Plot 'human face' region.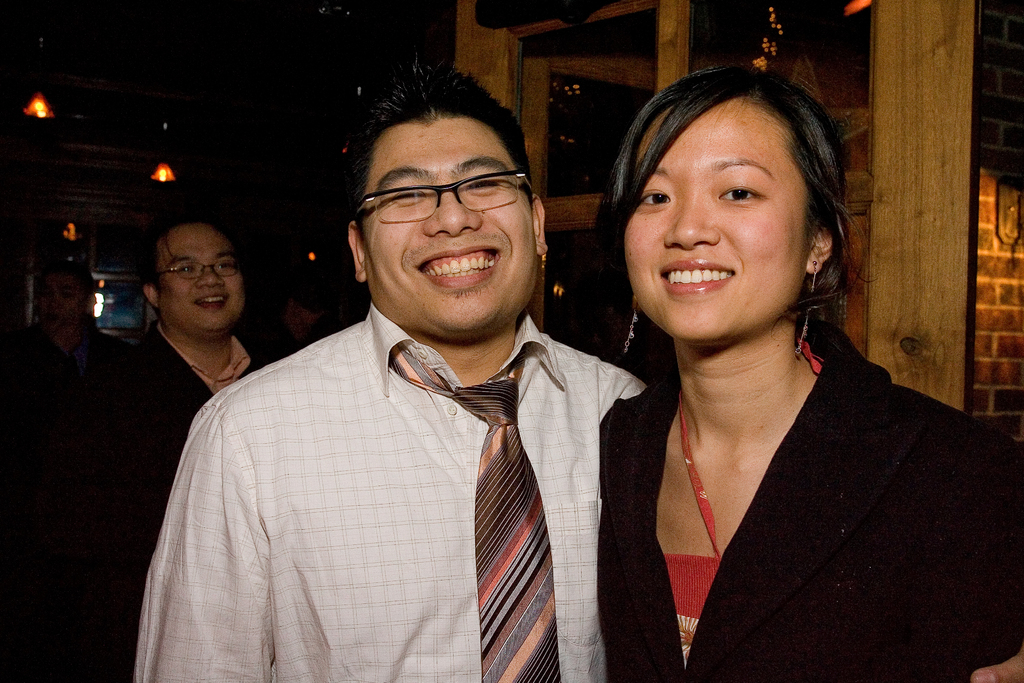
Plotted at box=[29, 262, 91, 324].
